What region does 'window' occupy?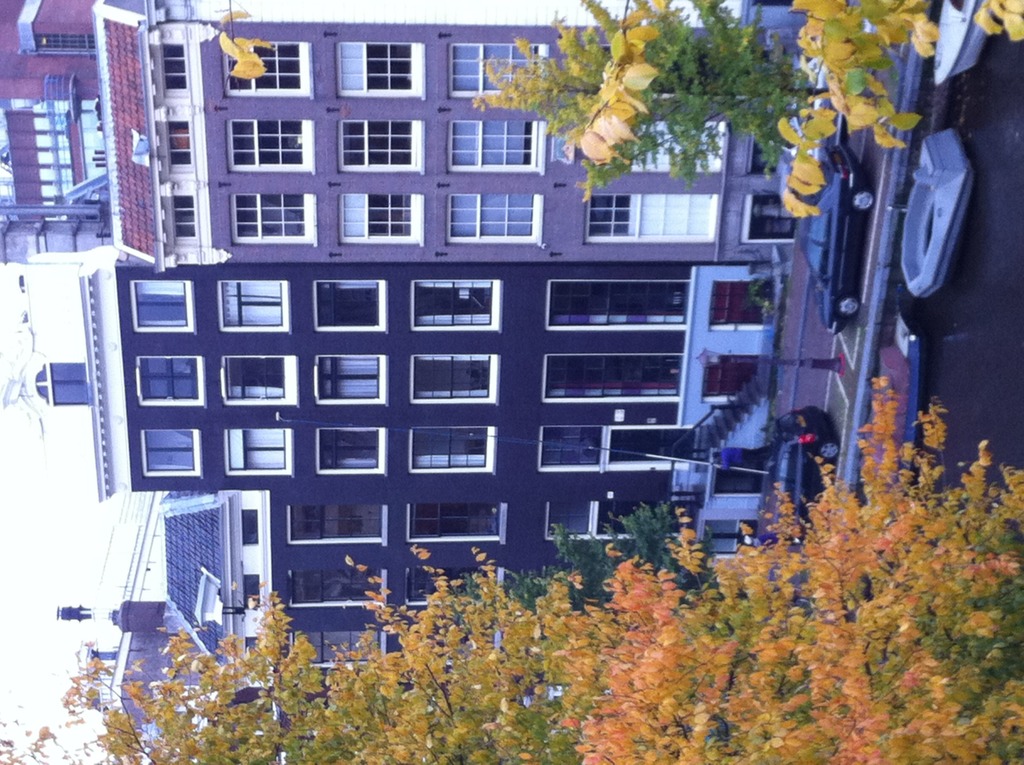
BBox(543, 350, 680, 401).
